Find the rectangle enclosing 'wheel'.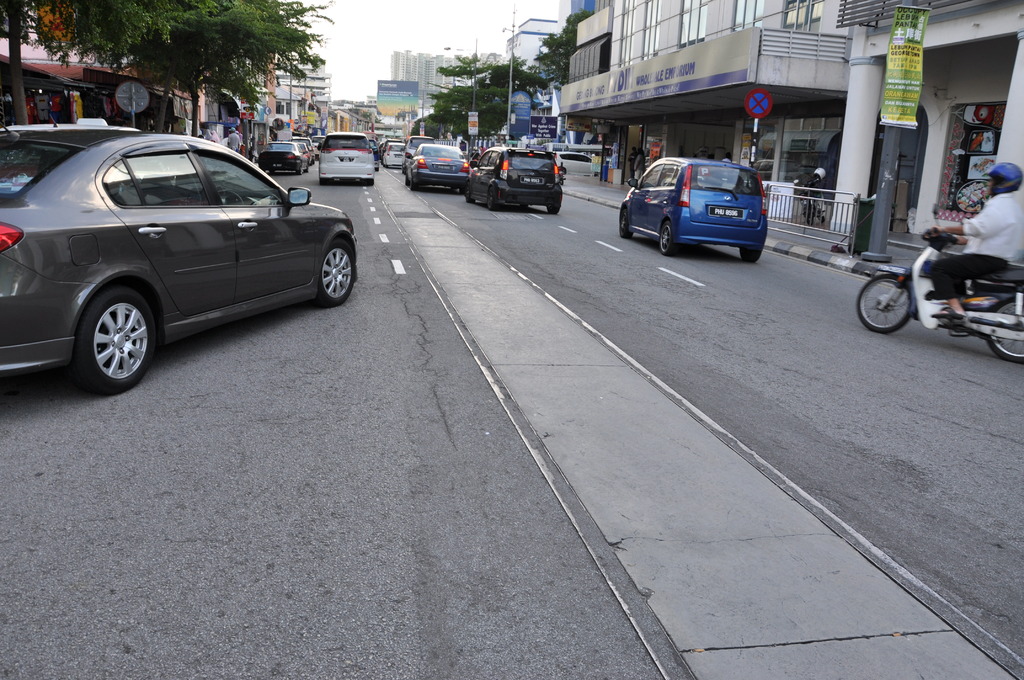
x1=74, y1=290, x2=151, y2=390.
